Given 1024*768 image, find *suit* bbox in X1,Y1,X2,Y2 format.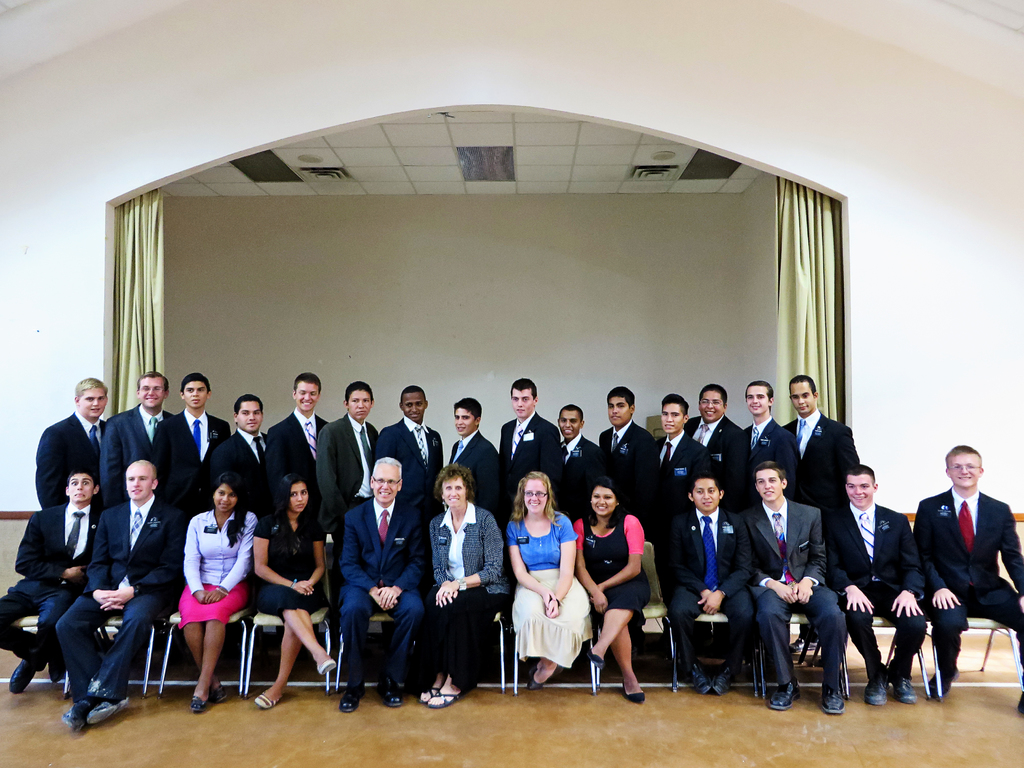
451,434,499,491.
